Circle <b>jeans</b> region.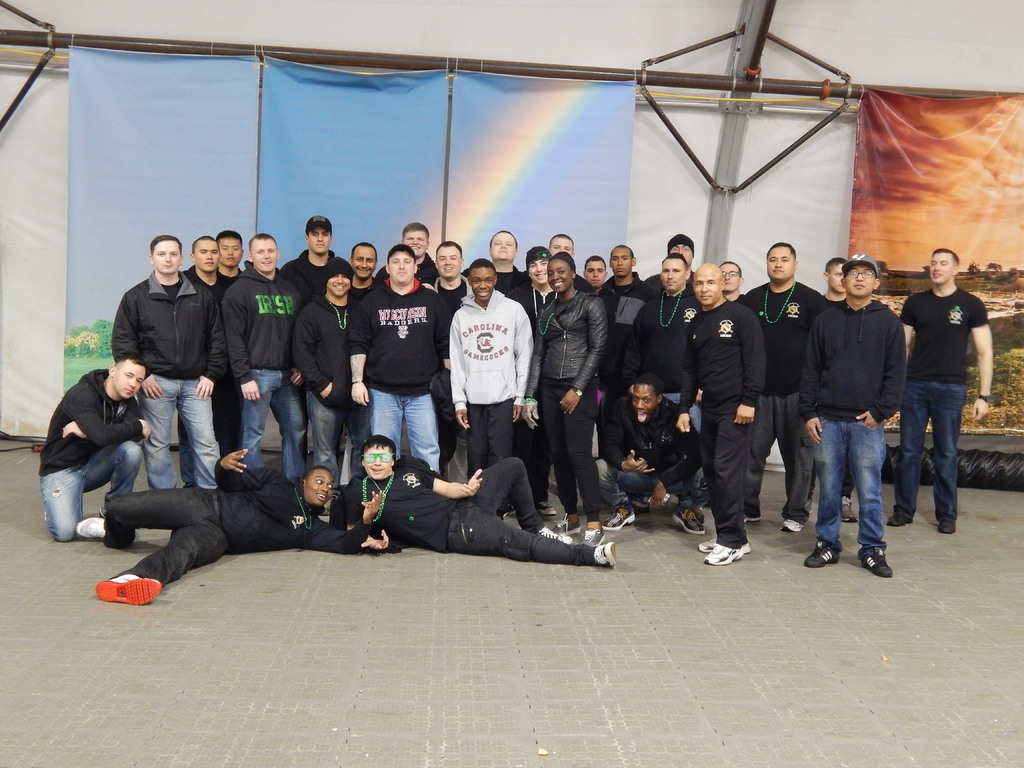
Region: bbox(821, 405, 902, 561).
